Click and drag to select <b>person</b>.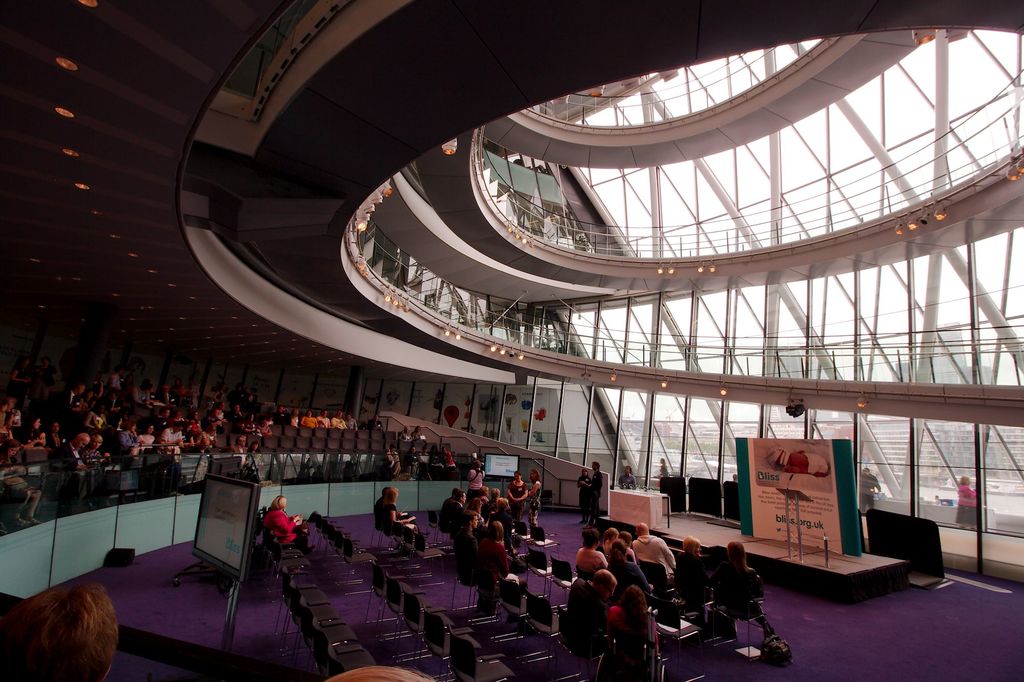
Selection: 582 462 602 525.
